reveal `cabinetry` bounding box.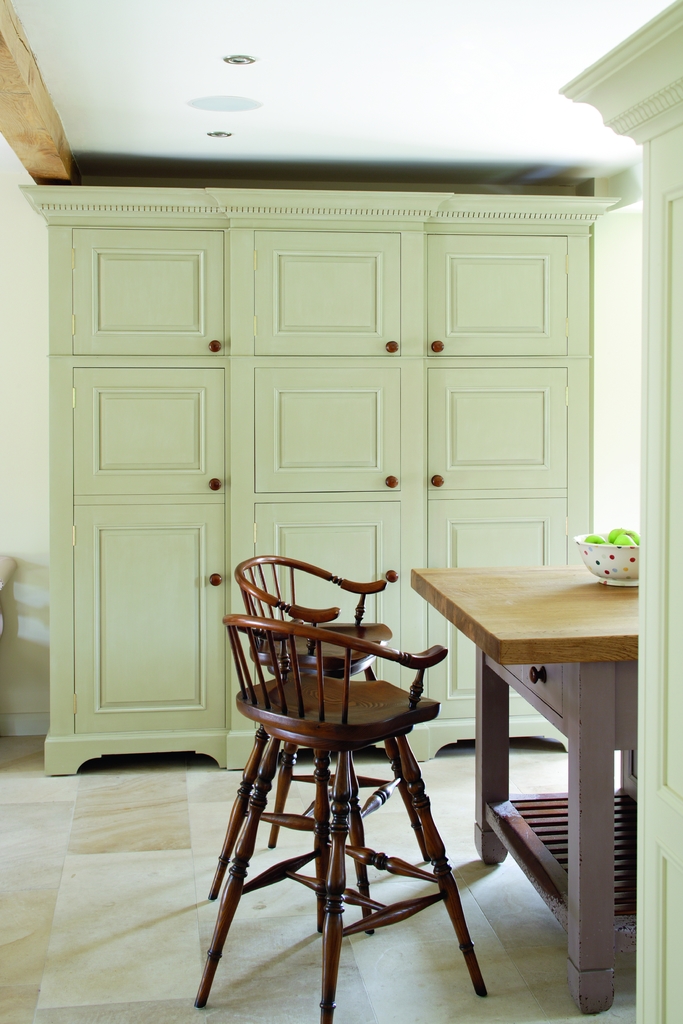
Revealed: left=474, top=643, right=600, bottom=724.
